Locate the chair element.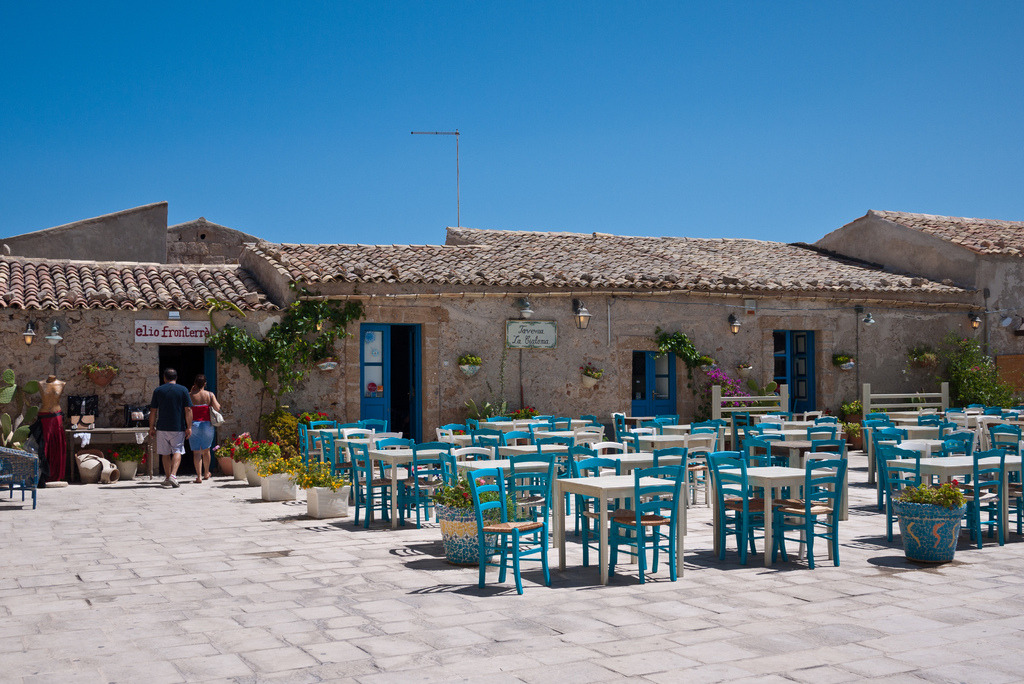
Element bbox: x1=442, y1=423, x2=467, y2=441.
